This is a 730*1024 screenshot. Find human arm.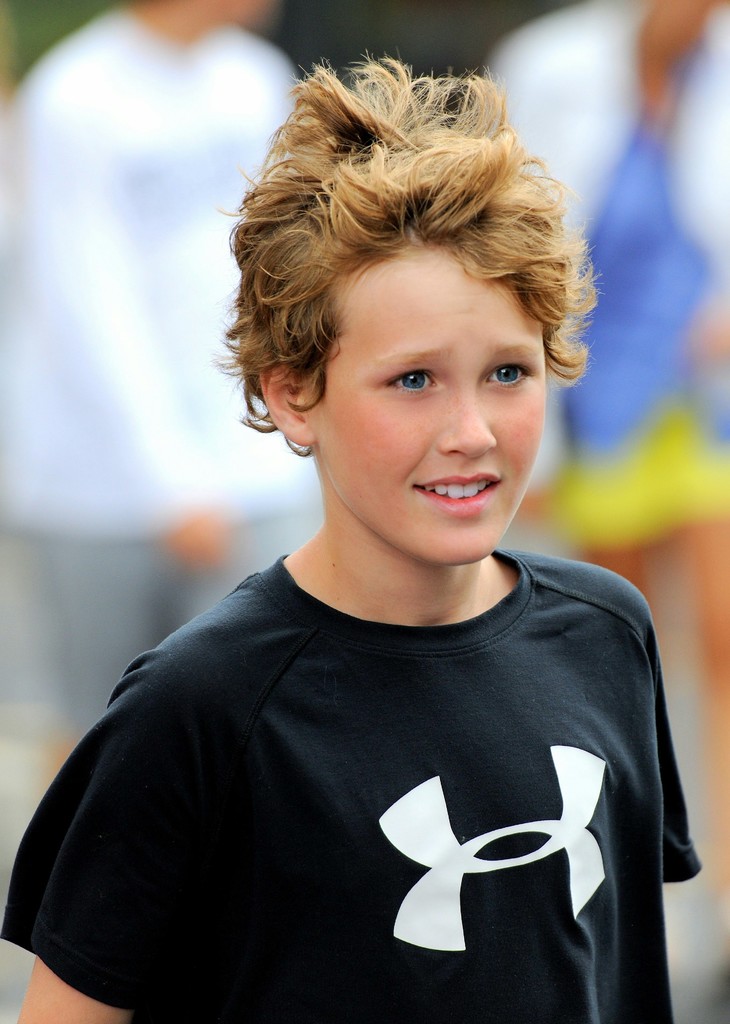
Bounding box: <bbox>27, 92, 227, 557</bbox>.
